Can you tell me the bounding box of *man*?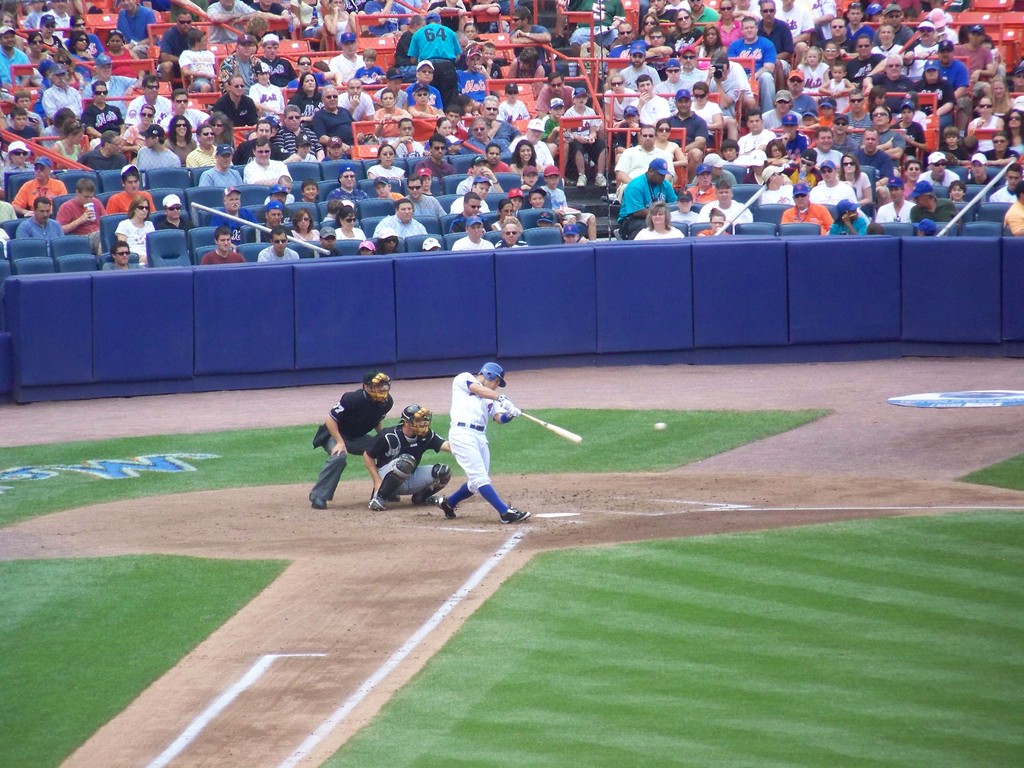
<region>982, 137, 1023, 162</region>.
